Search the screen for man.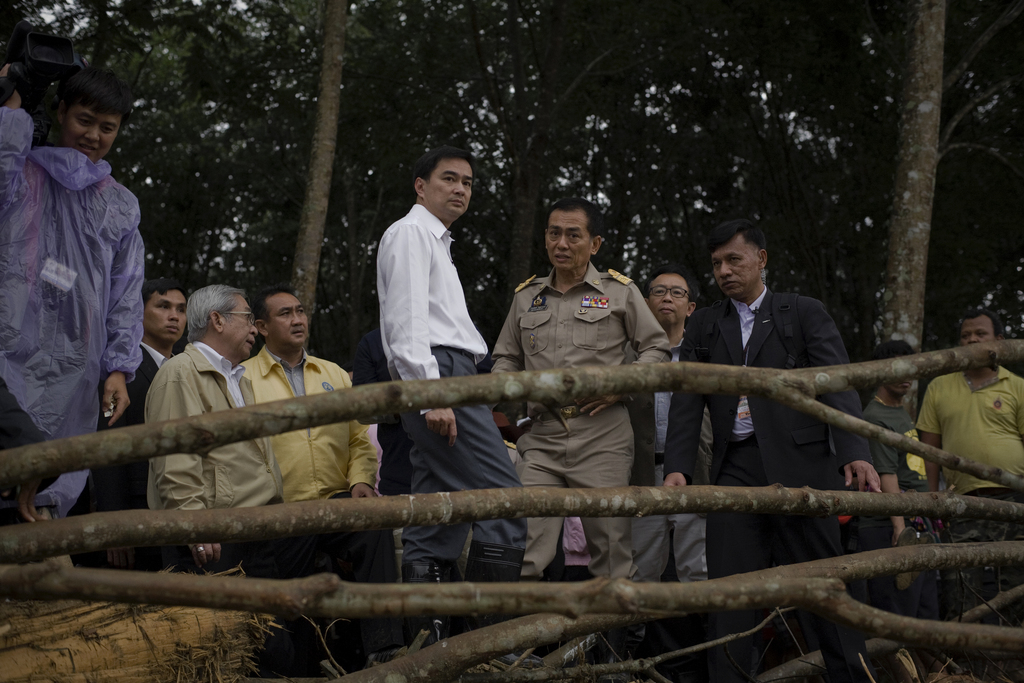
Found at BBox(7, 74, 149, 553).
